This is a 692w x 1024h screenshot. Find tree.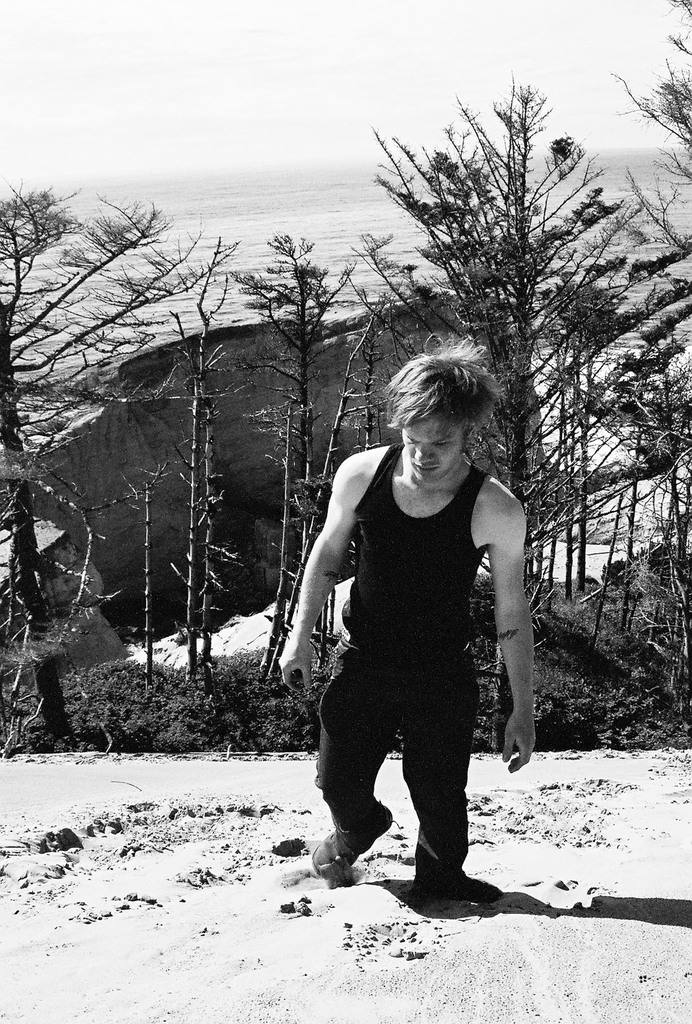
Bounding box: (172,317,204,681).
